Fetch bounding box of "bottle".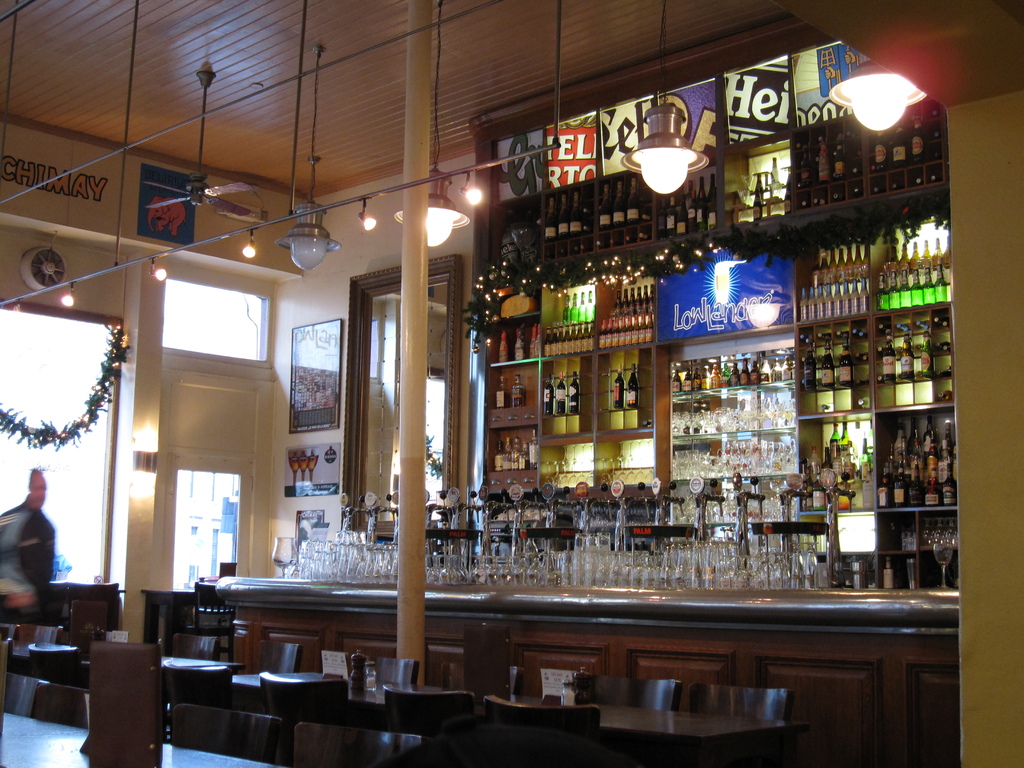
Bbox: [634,285,643,309].
